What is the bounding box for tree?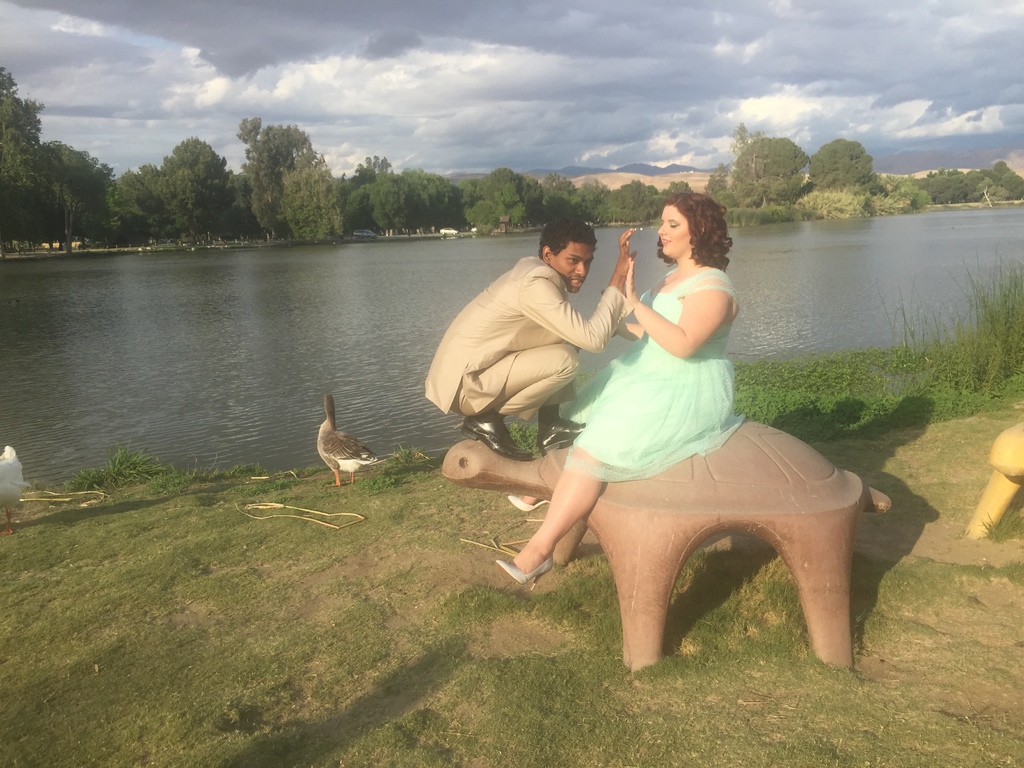
(805,135,876,193).
